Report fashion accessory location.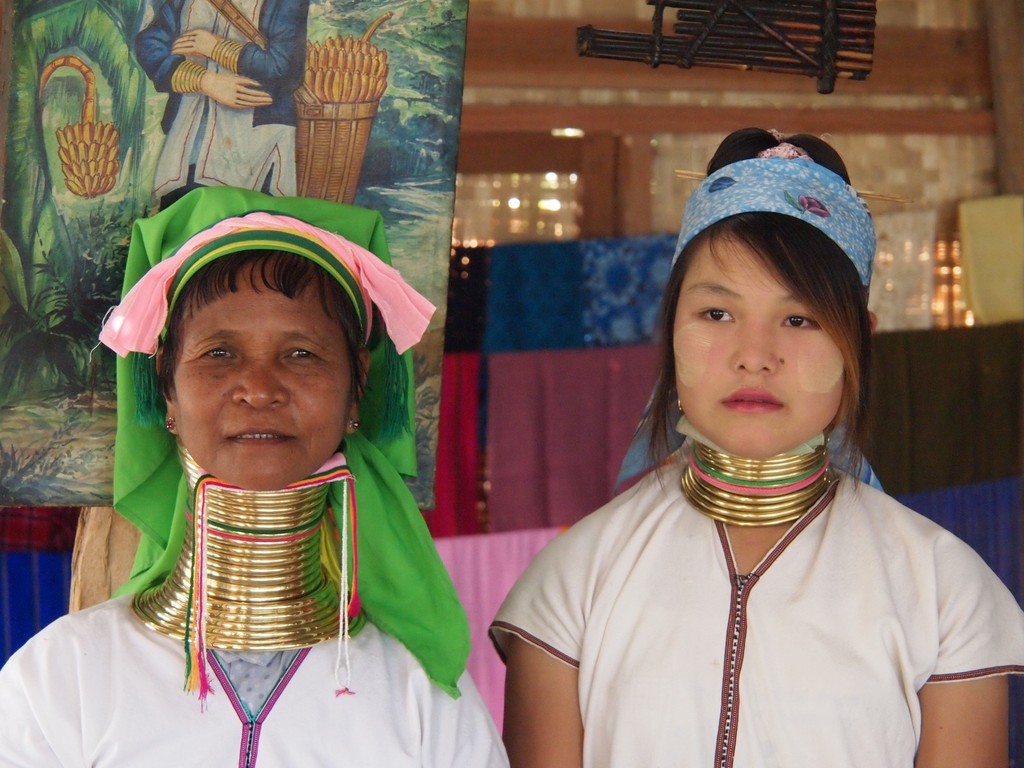
Report: (x1=756, y1=138, x2=813, y2=159).
